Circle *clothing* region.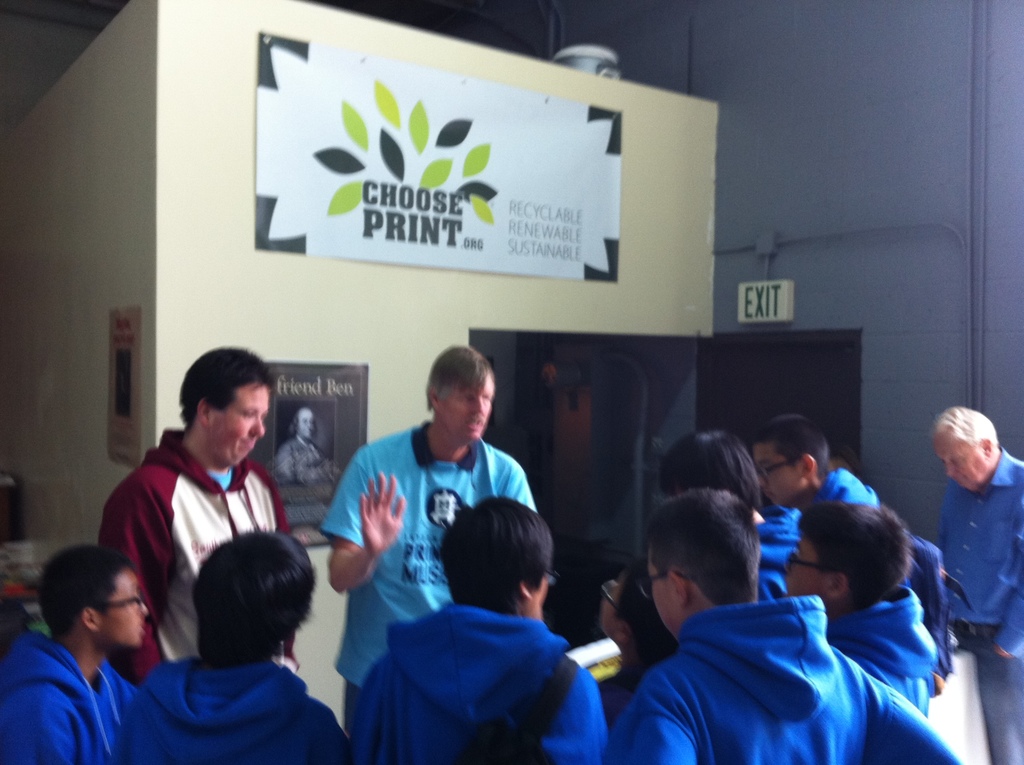
Region: bbox=(812, 466, 916, 593).
